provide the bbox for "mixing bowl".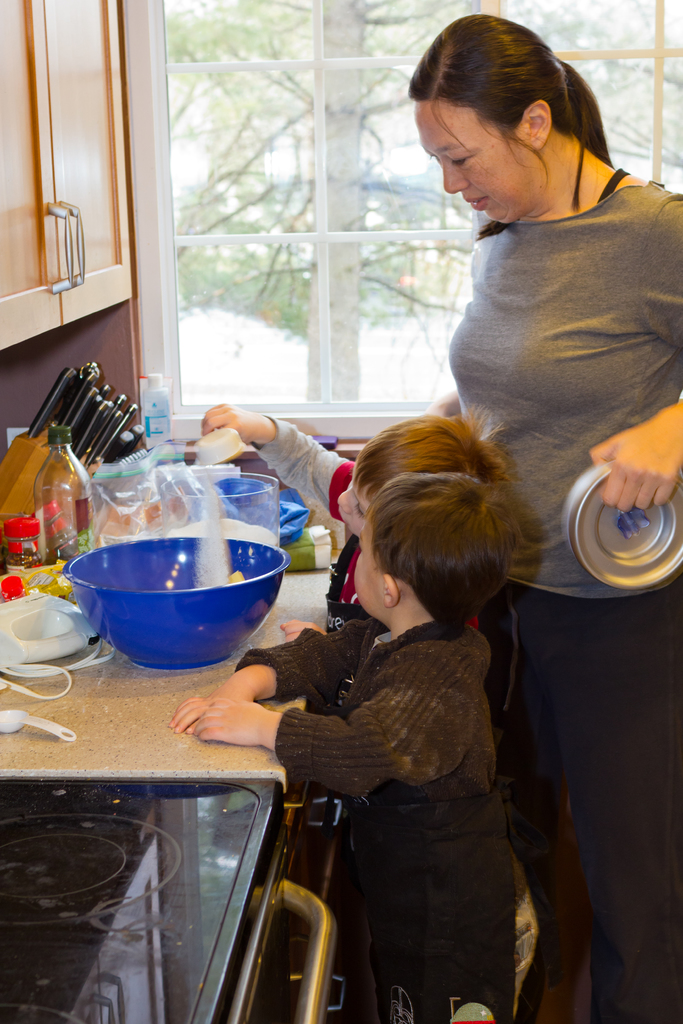
[x1=60, y1=514, x2=299, y2=677].
